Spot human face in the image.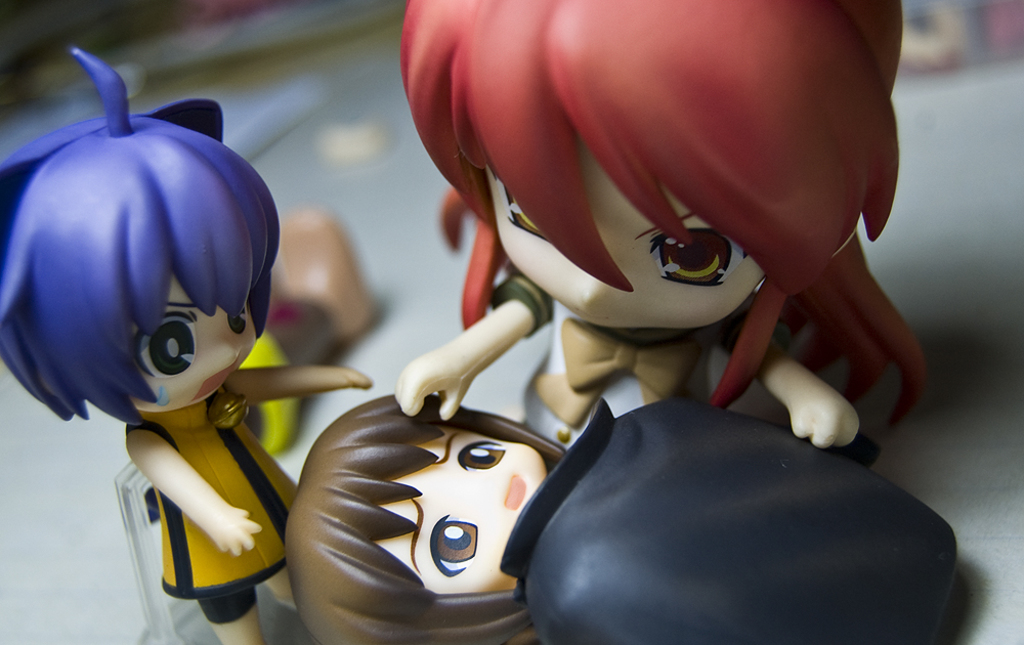
human face found at 389 429 544 595.
